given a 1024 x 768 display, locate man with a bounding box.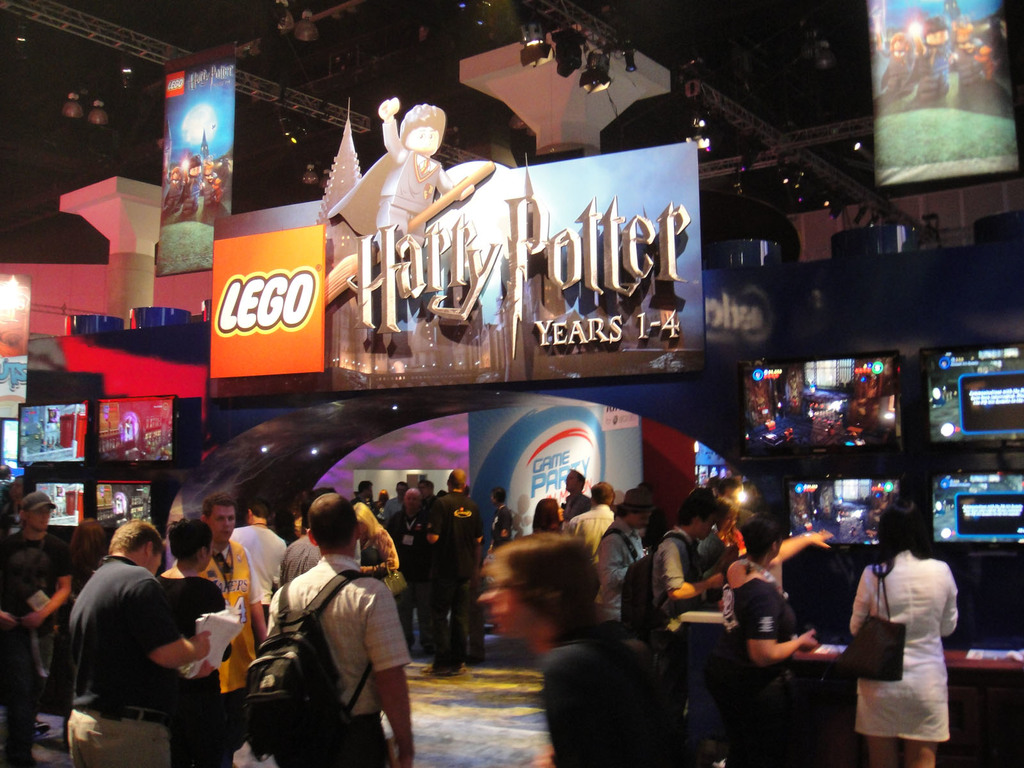
Located: crop(593, 482, 664, 628).
